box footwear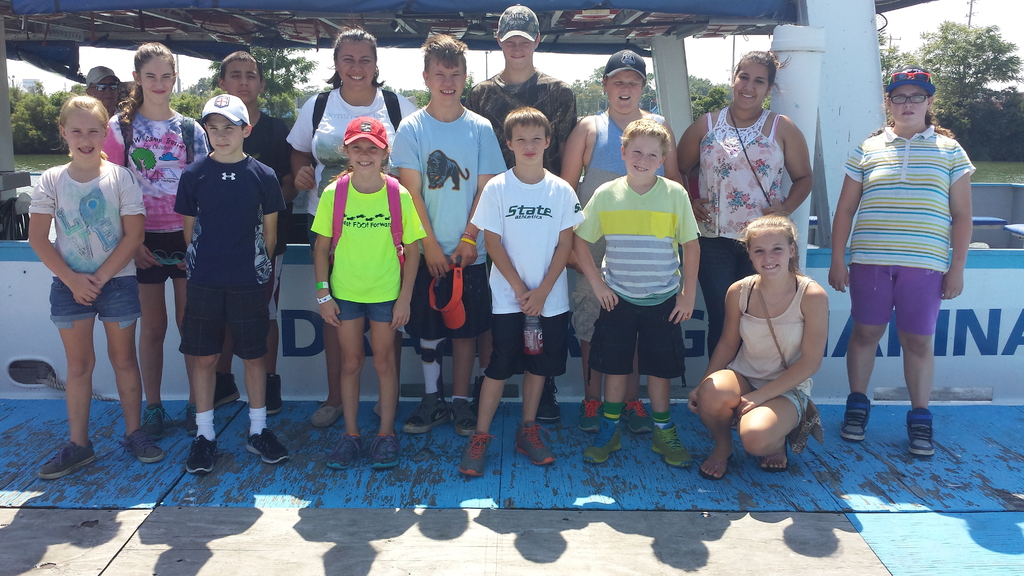
<box>580,415,624,465</box>
